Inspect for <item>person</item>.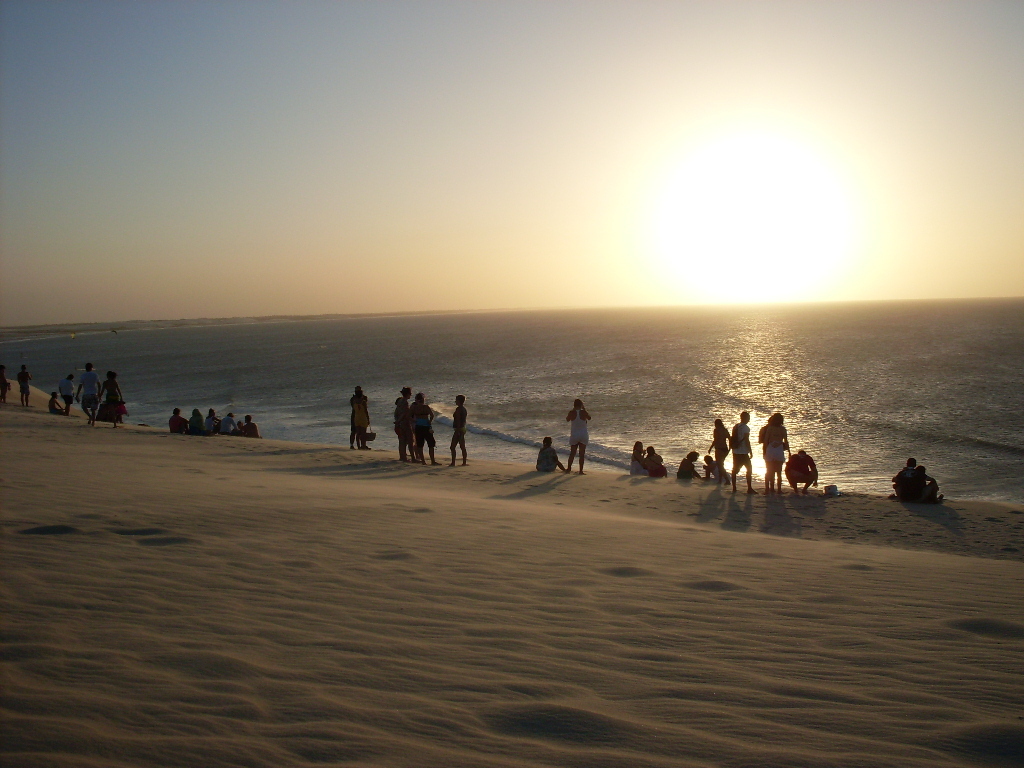
Inspection: [105, 368, 125, 430].
